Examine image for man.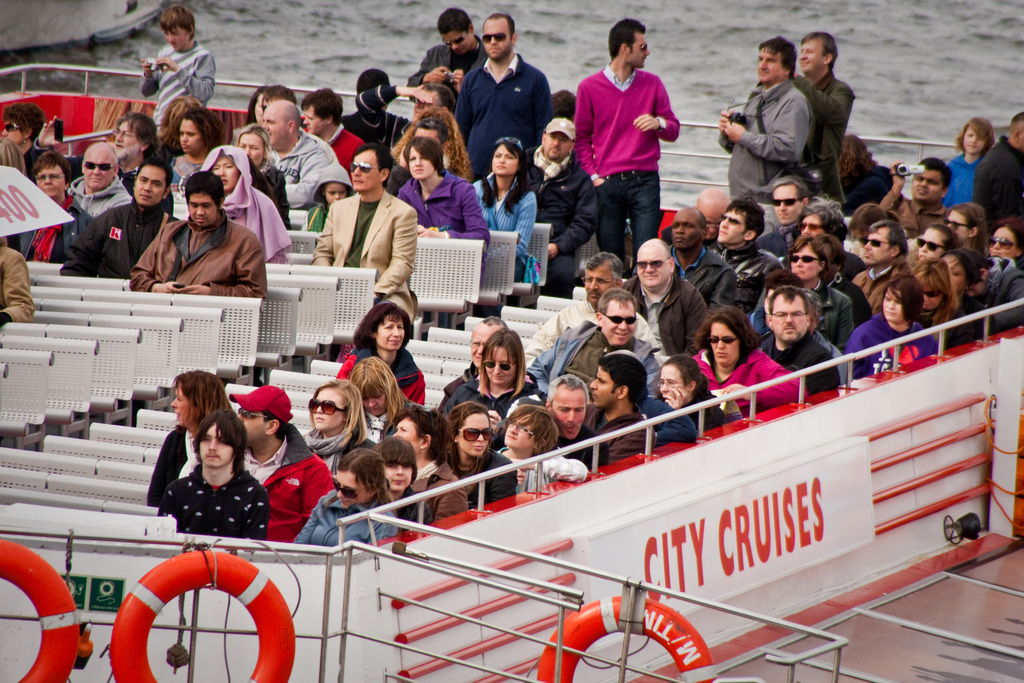
Examination result: detection(356, 83, 451, 157).
